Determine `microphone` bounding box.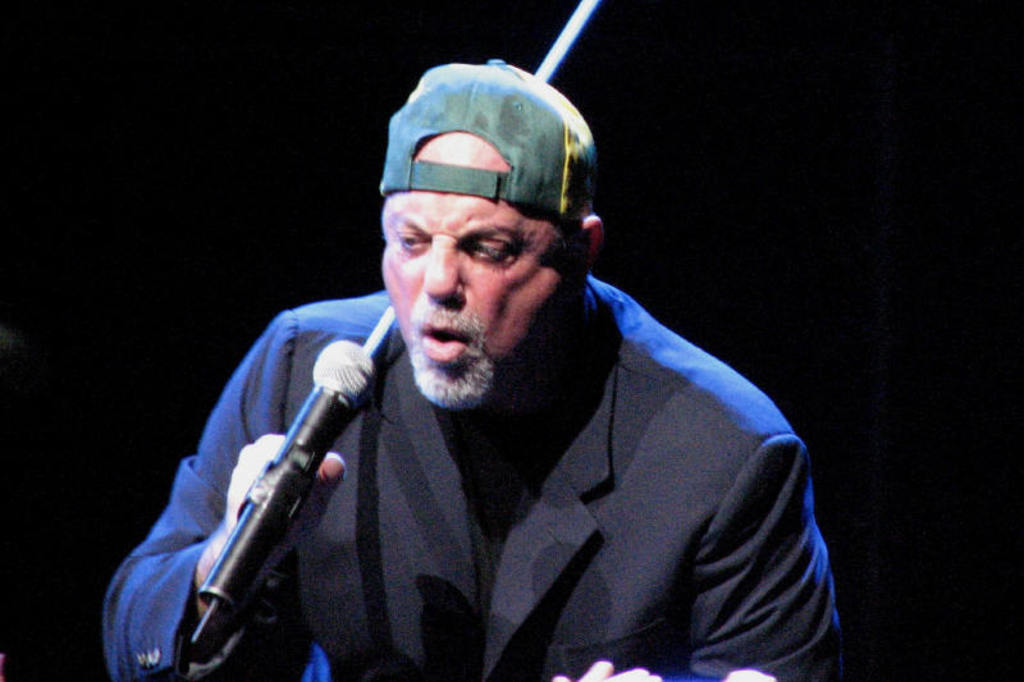
Determined: left=146, top=351, right=375, bottom=633.
